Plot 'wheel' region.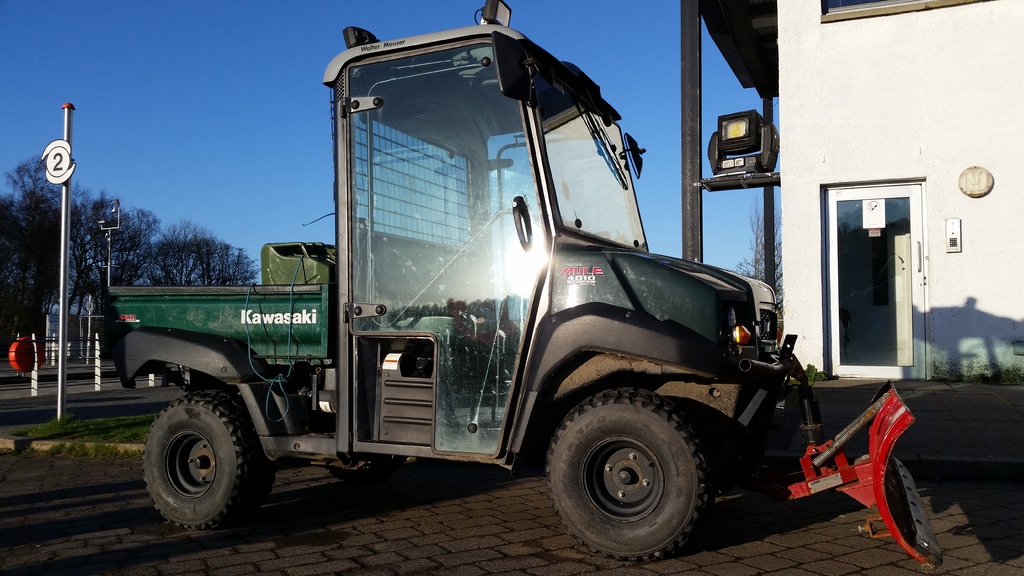
Plotted at (137, 374, 258, 517).
